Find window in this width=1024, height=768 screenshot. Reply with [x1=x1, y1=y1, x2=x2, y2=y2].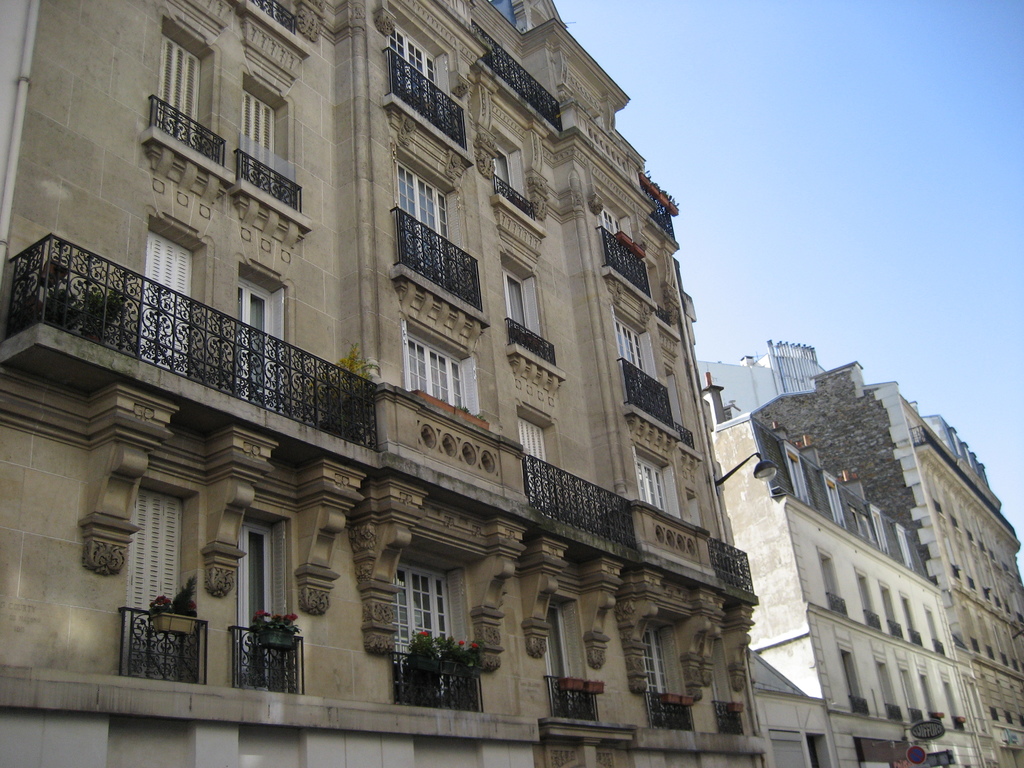
[x1=851, y1=570, x2=883, y2=637].
